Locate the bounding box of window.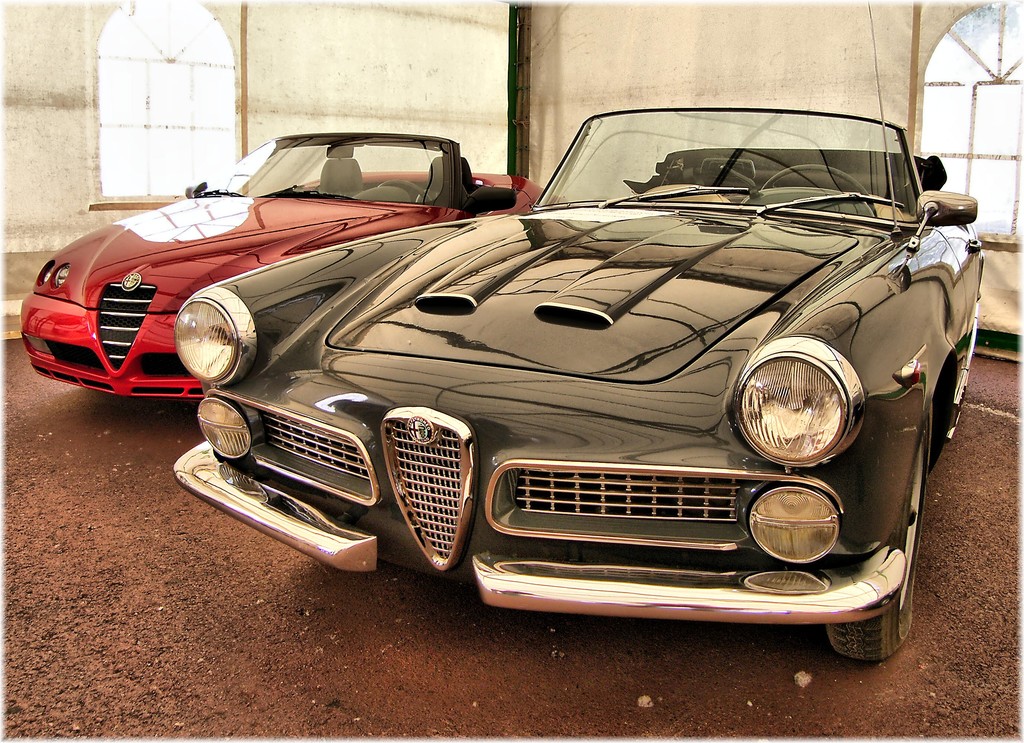
Bounding box: x1=97 y1=13 x2=241 y2=219.
